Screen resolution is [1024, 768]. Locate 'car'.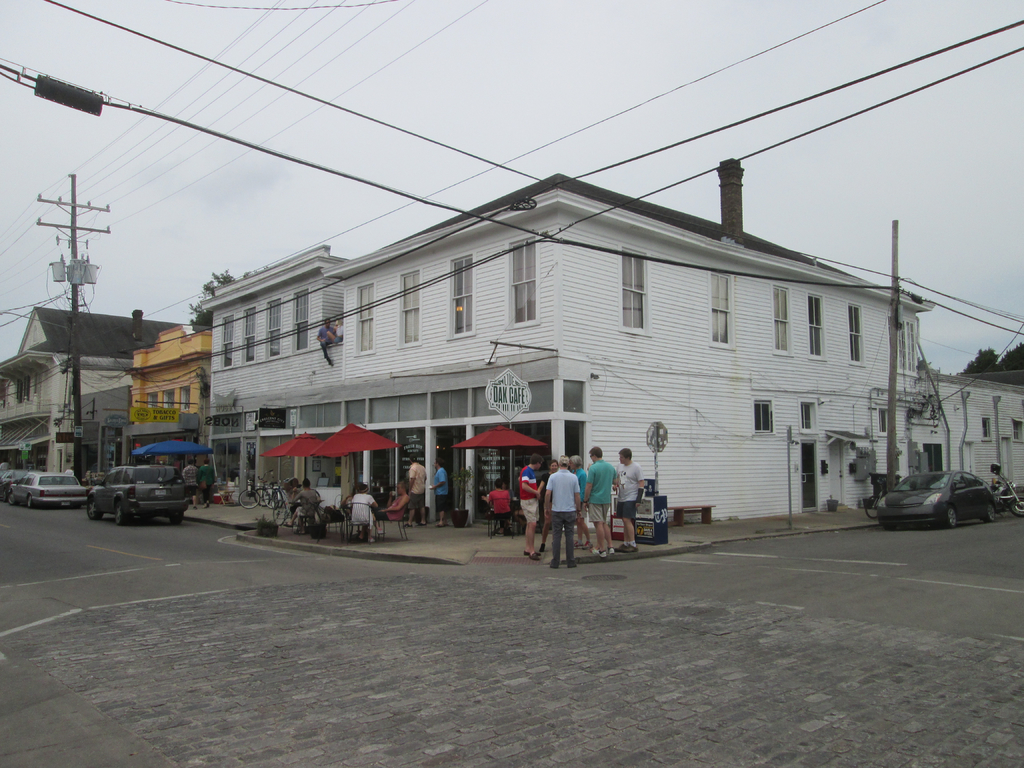
(x1=87, y1=464, x2=189, y2=526).
